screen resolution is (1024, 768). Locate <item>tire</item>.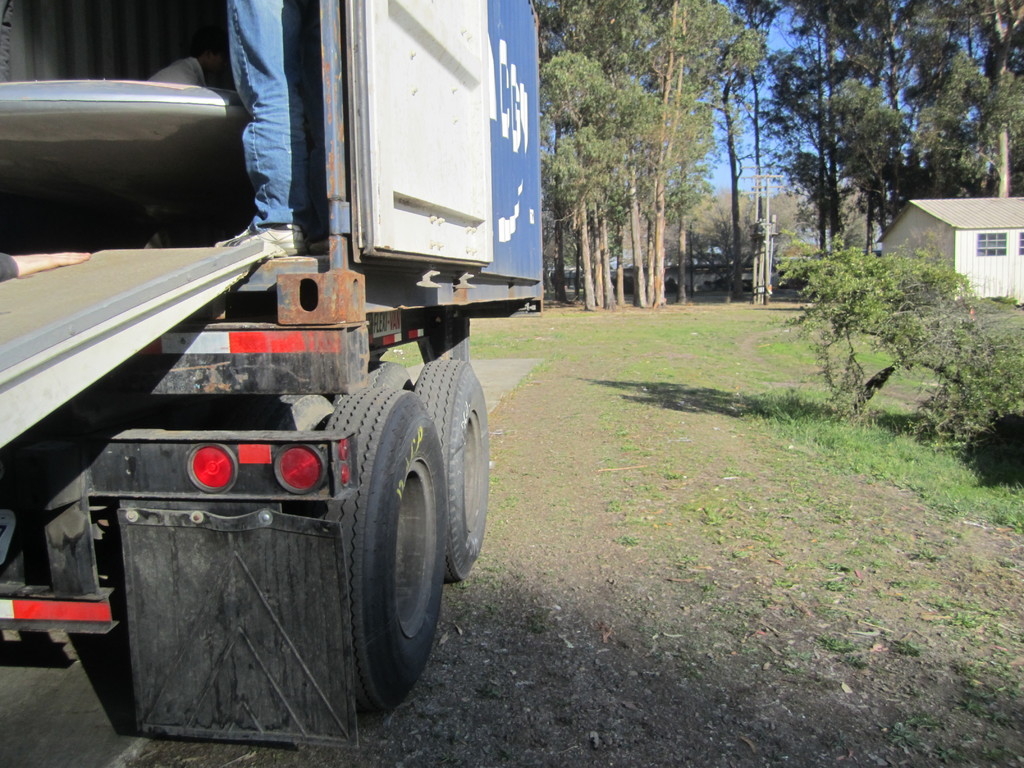
BBox(412, 355, 492, 582).
